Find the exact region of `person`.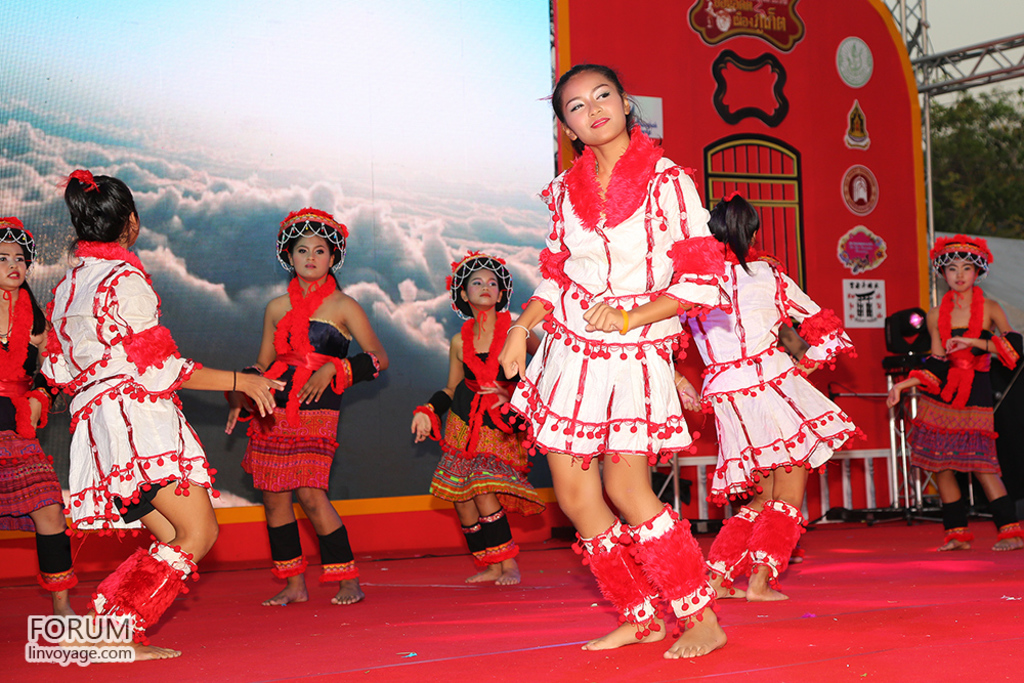
Exact region: 502,66,739,661.
